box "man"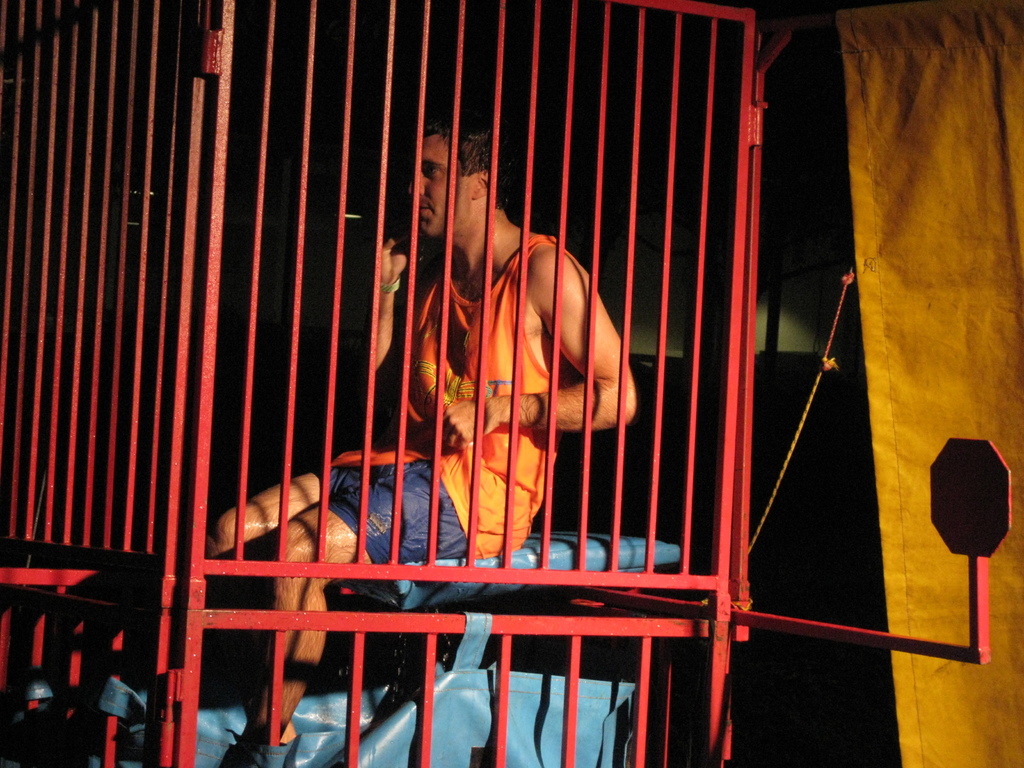
204, 109, 639, 767
